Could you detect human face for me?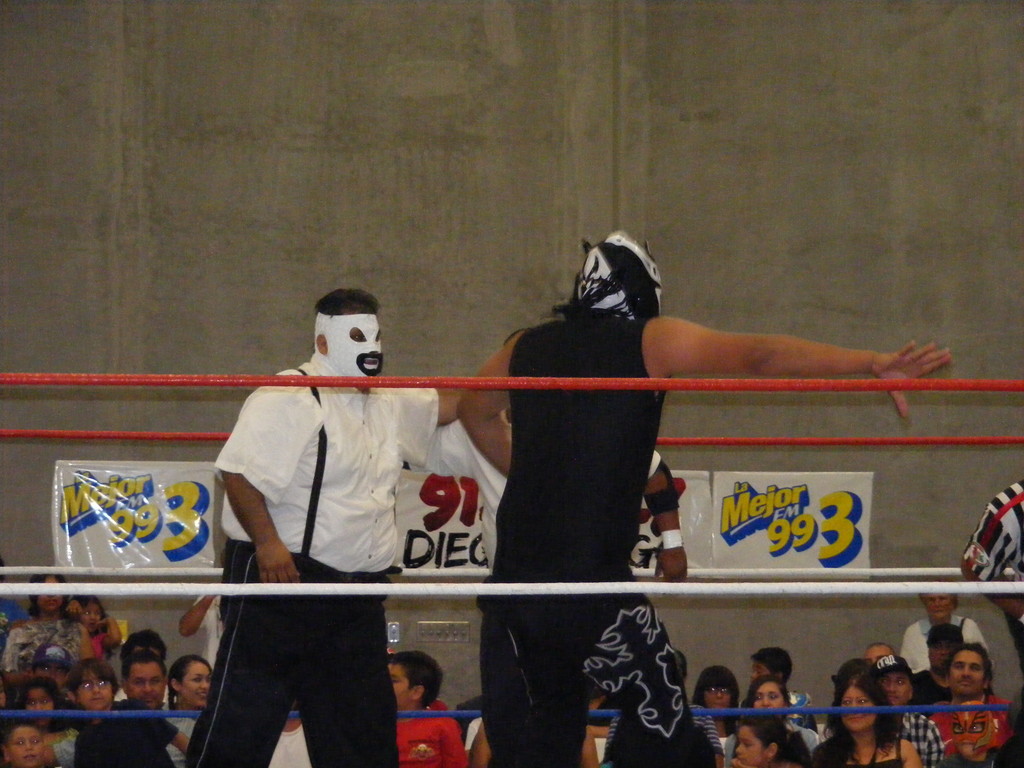
Detection result: (left=836, top=680, right=870, bottom=734).
